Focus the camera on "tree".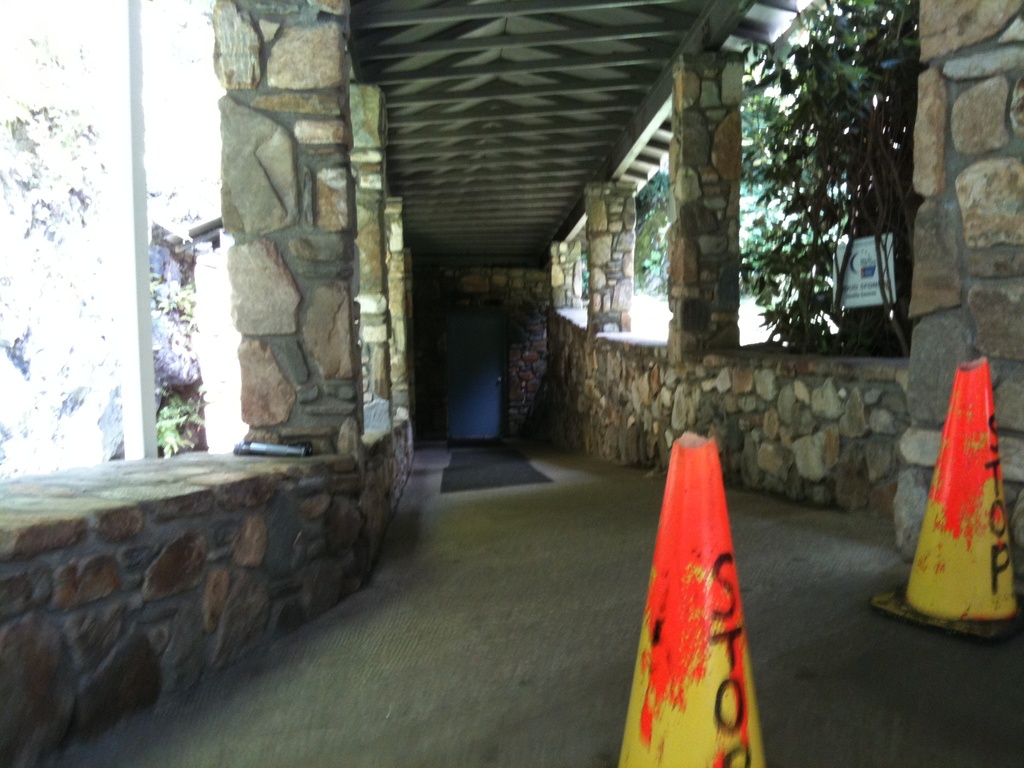
Focus region: locate(728, 81, 808, 260).
